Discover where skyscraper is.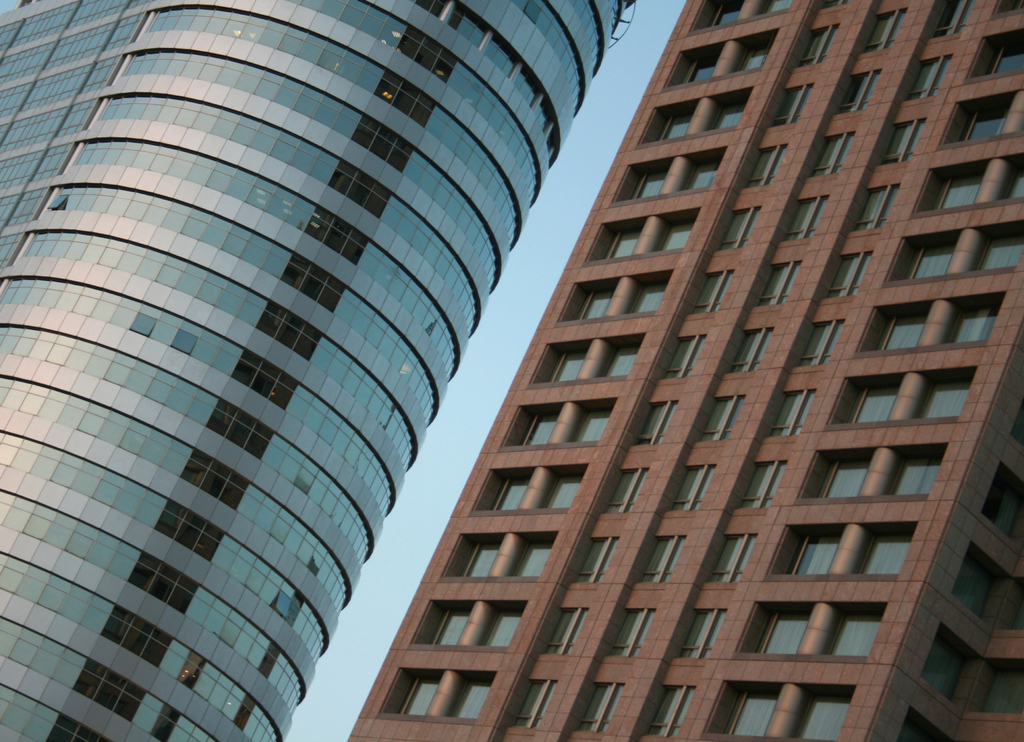
Discovered at (347, 0, 1023, 741).
